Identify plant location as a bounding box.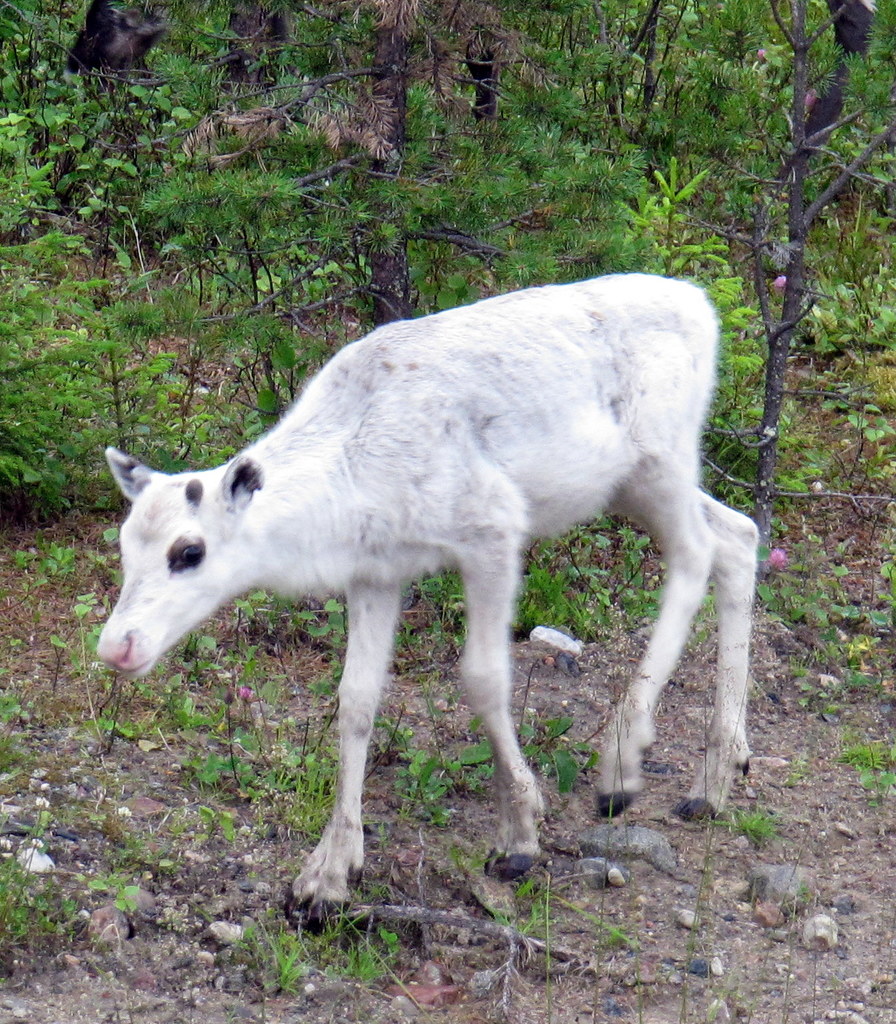
(x1=332, y1=926, x2=409, y2=991).
